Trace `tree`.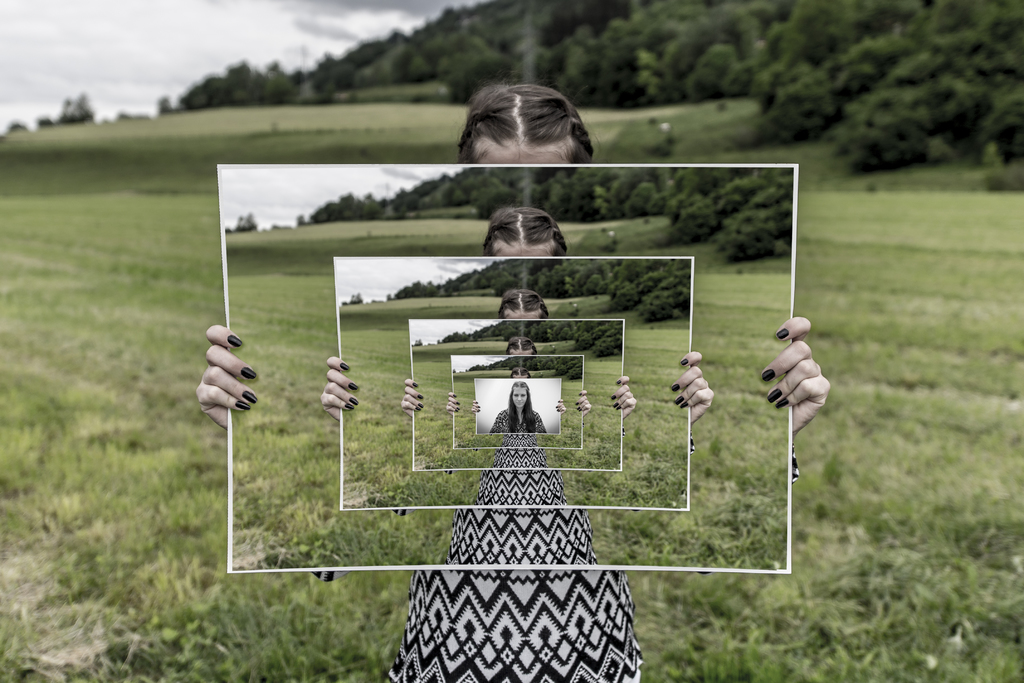
Traced to [left=33, top=84, right=99, bottom=127].
